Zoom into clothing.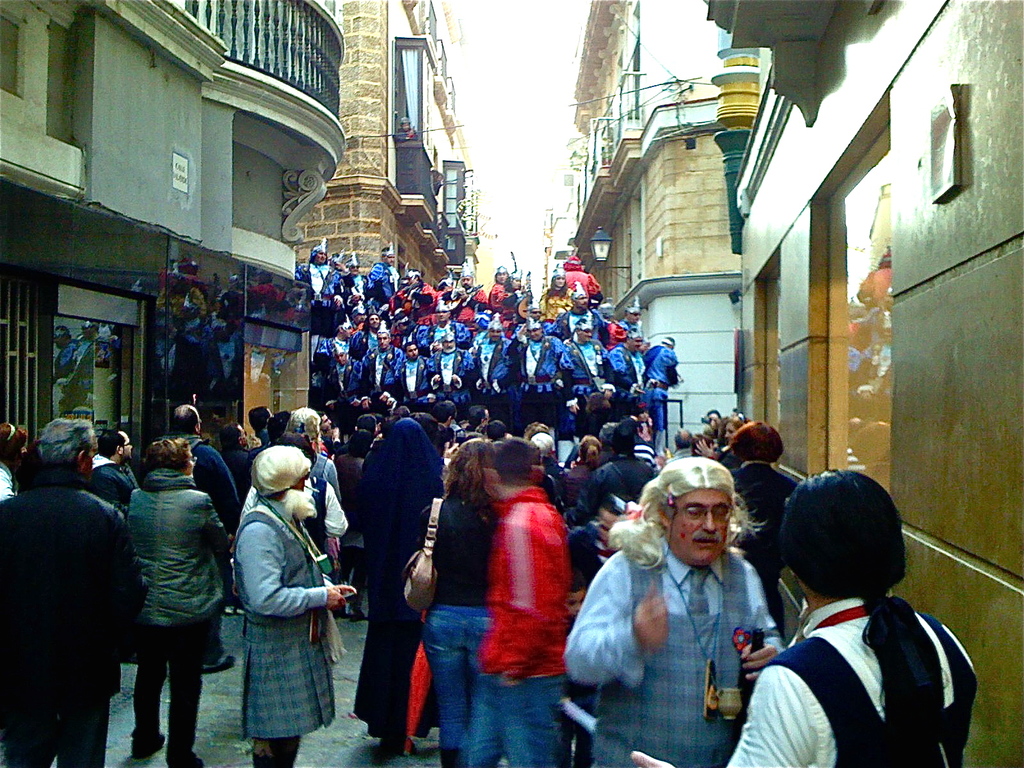
Zoom target: locate(344, 417, 444, 732).
